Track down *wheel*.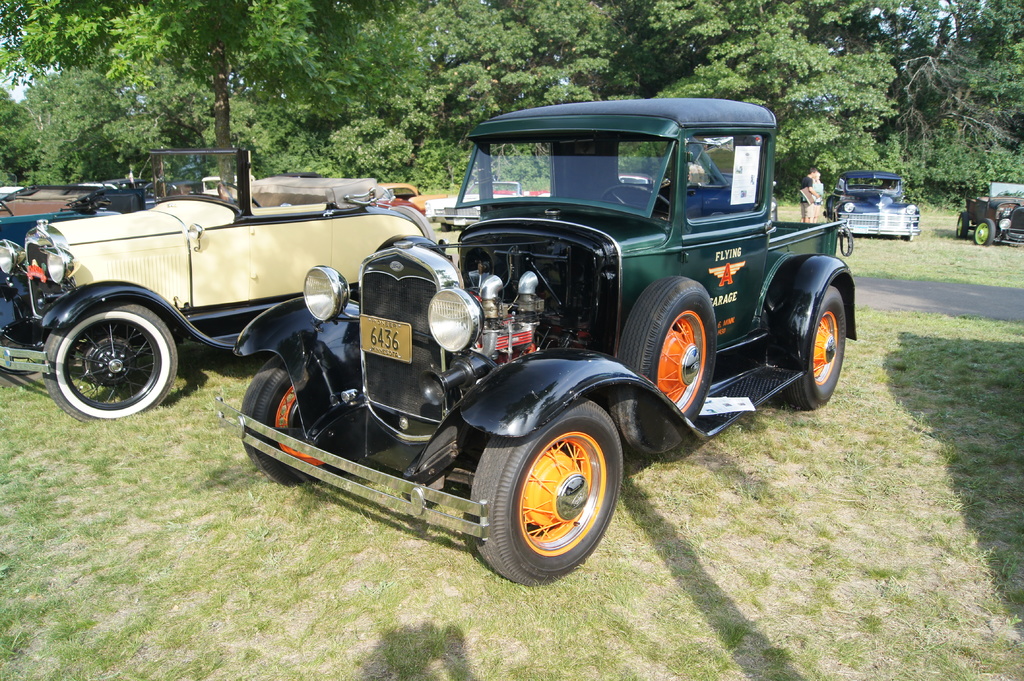
Tracked to left=468, top=408, right=624, bottom=576.
